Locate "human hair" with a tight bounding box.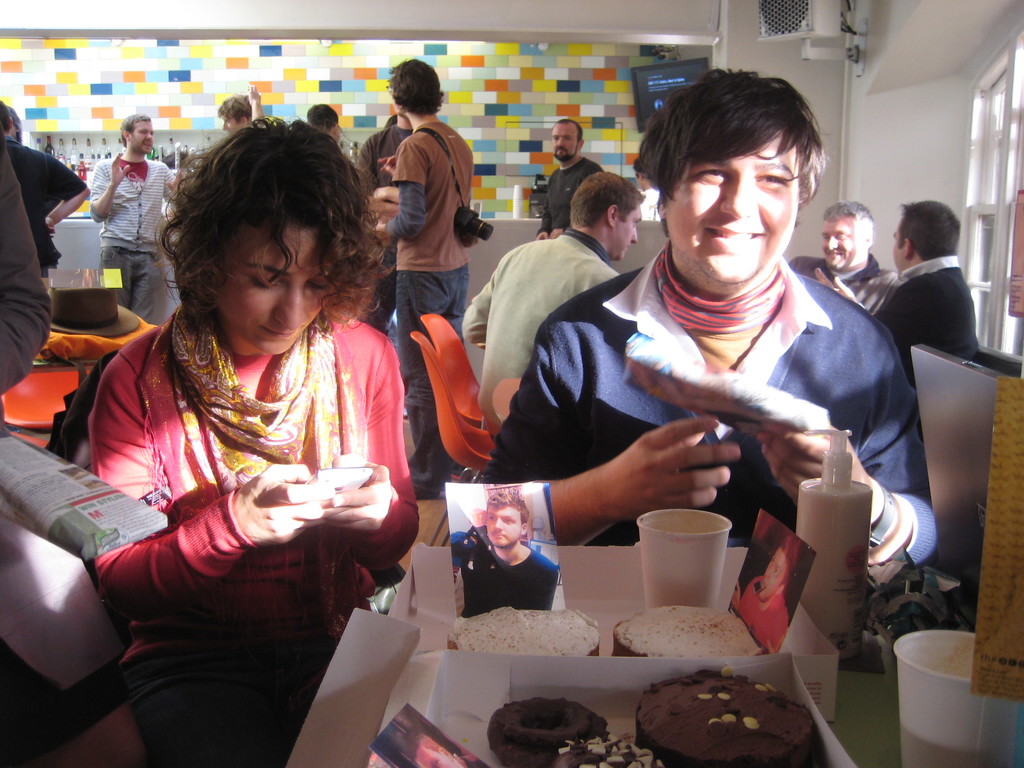
box=[486, 490, 529, 526].
